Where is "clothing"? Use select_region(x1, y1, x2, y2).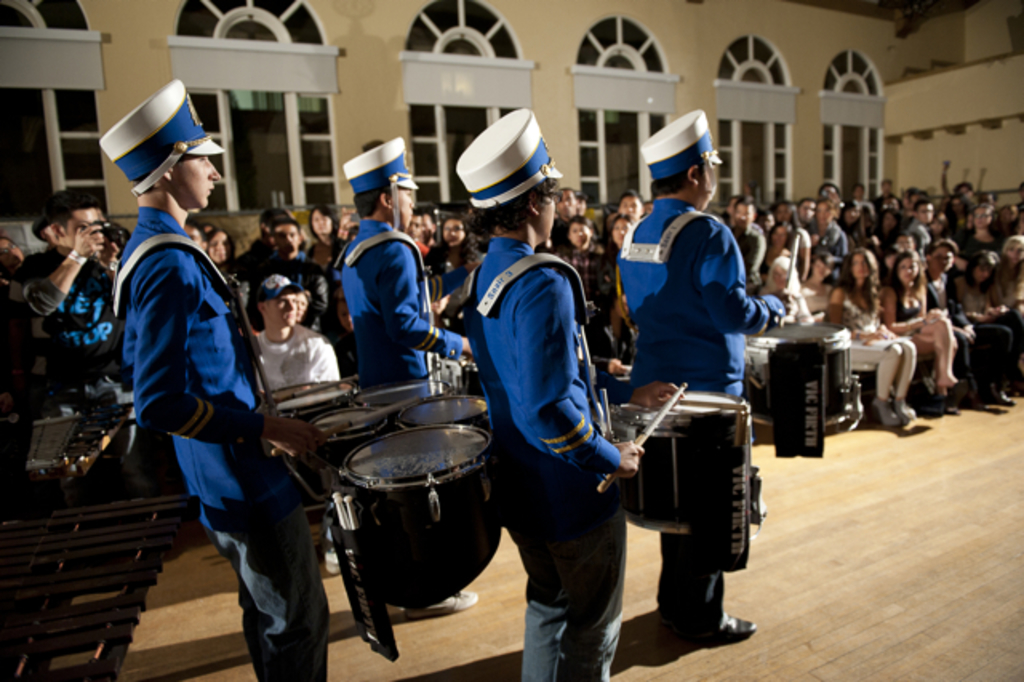
select_region(608, 189, 786, 629).
